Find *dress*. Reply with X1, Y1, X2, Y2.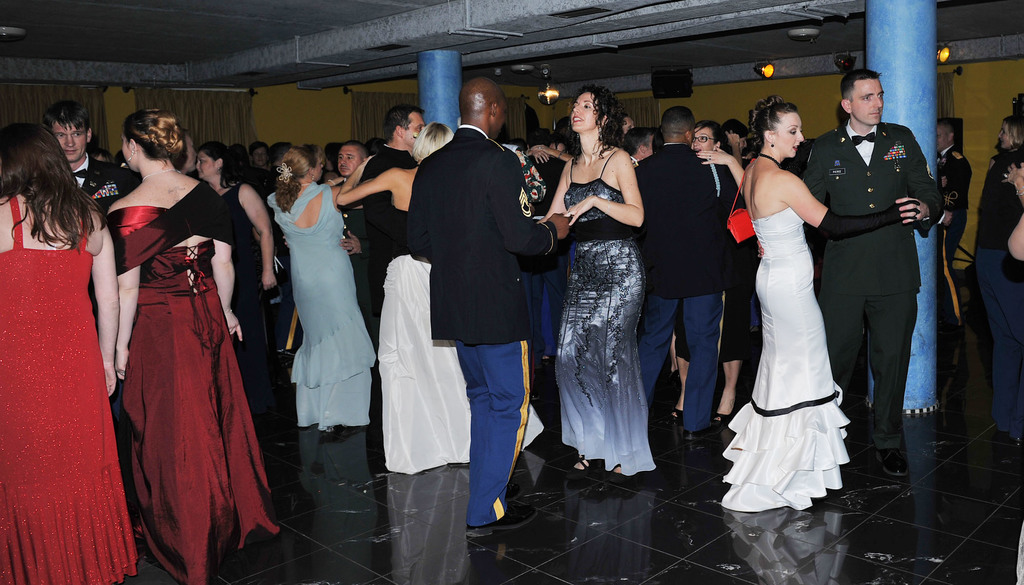
554, 148, 660, 474.
